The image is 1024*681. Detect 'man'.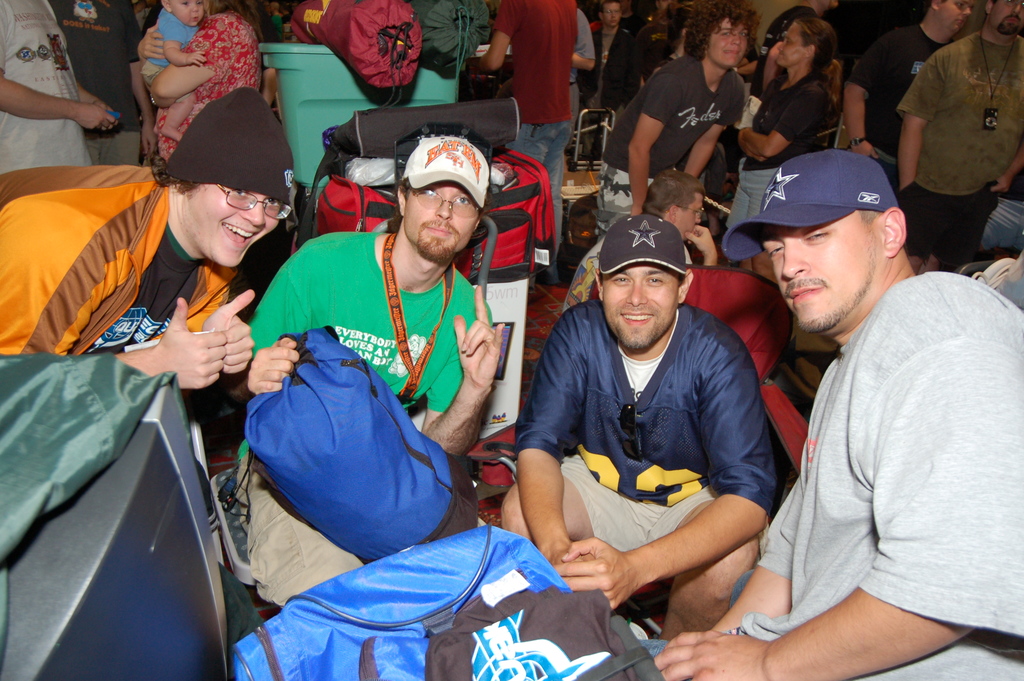
Detection: <bbox>841, 0, 979, 177</bbox>.
